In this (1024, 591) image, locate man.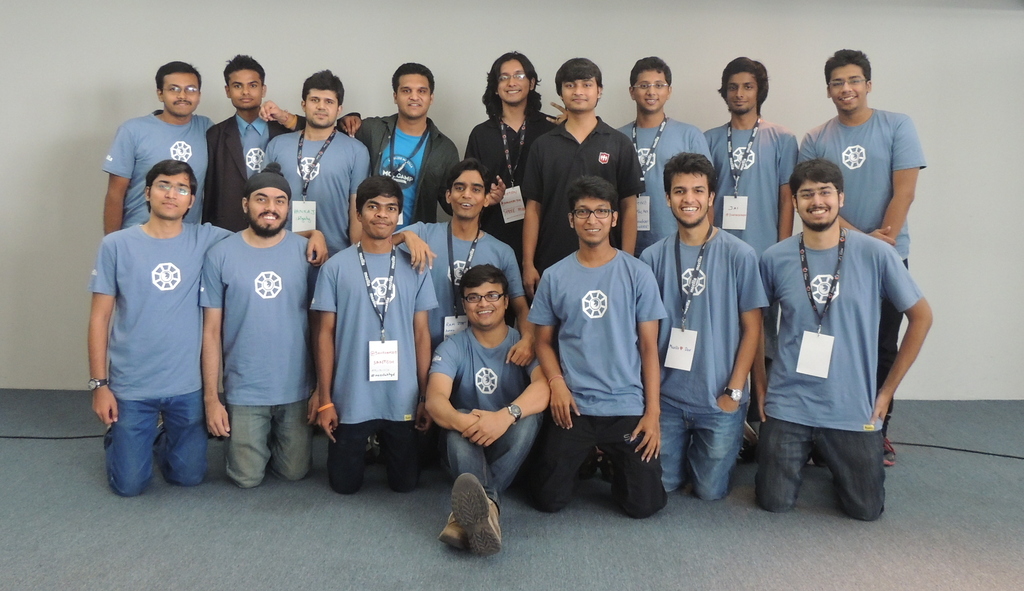
Bounding box: {"x1": 204, "y1": 54, "x2": 365, "y2": 231}.
